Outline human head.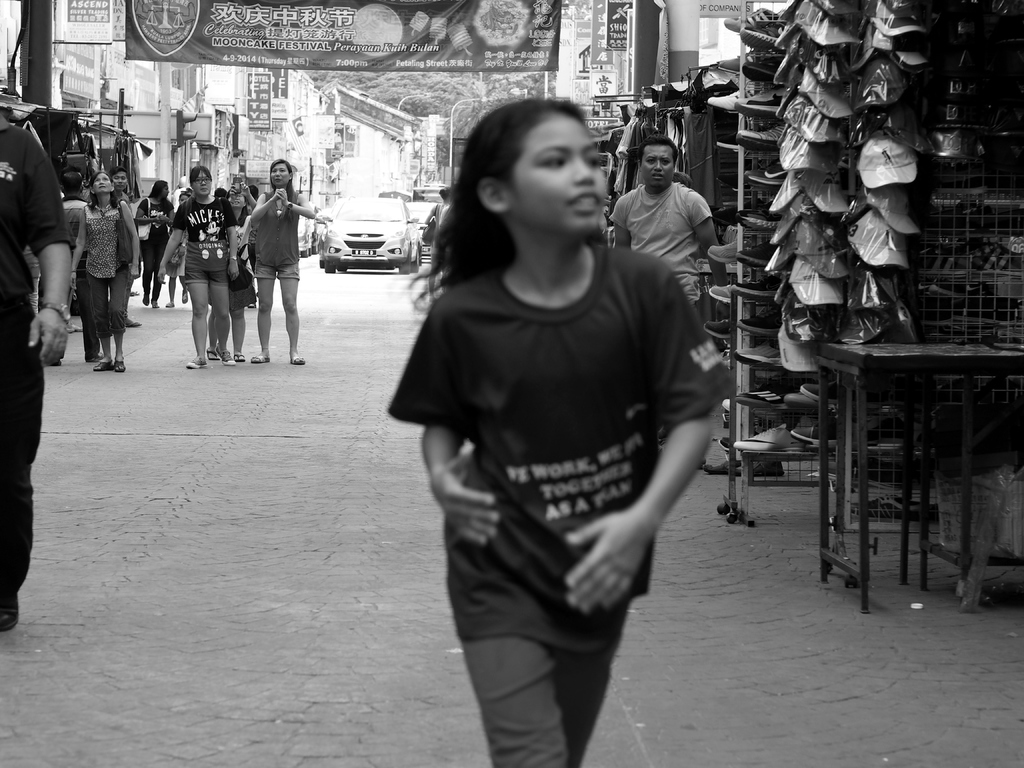
Outline: 639:135:682:189.
